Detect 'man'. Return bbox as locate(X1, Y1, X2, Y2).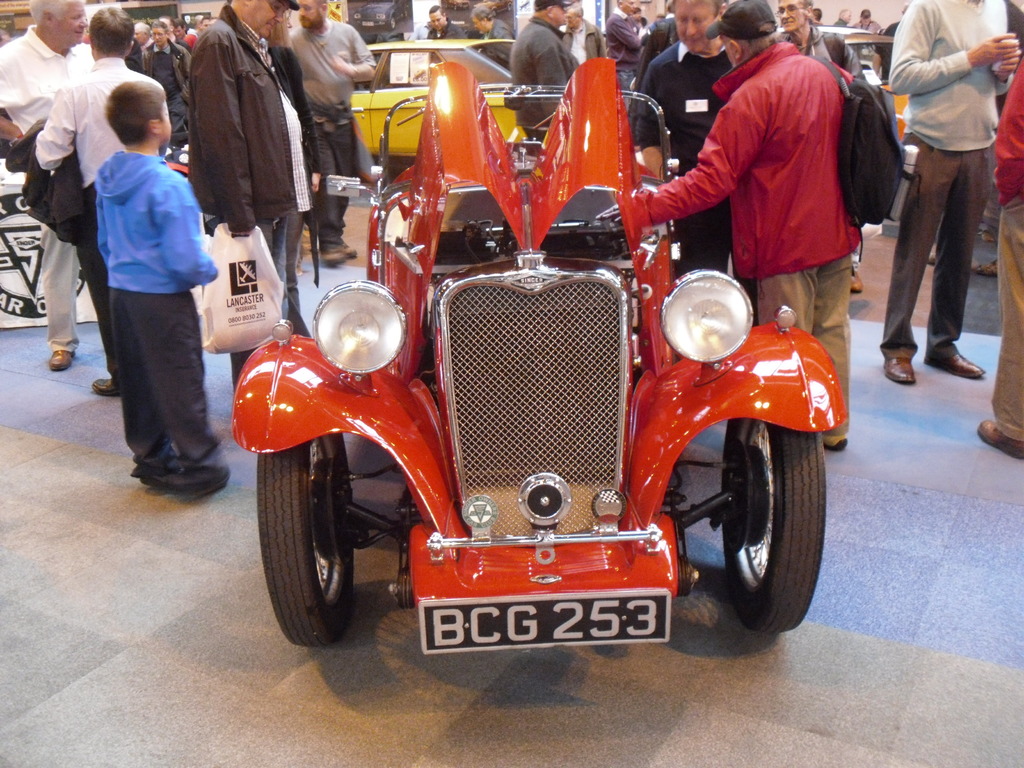
locate(604, 0, 643, 102).
